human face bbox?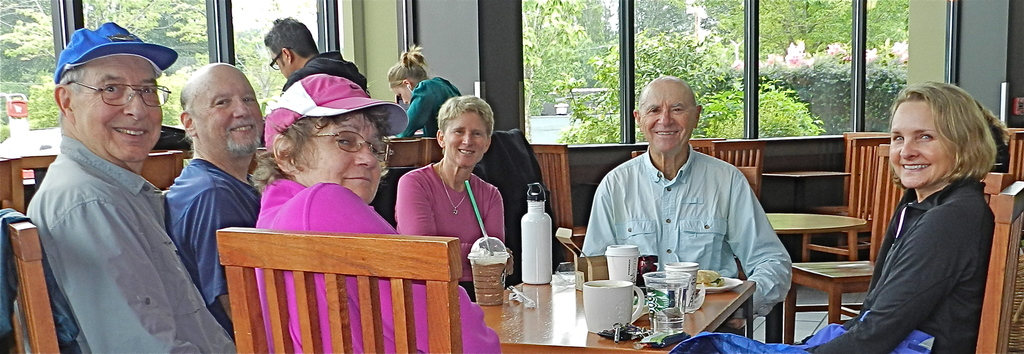
l=638, t=84, r=693, b=153
